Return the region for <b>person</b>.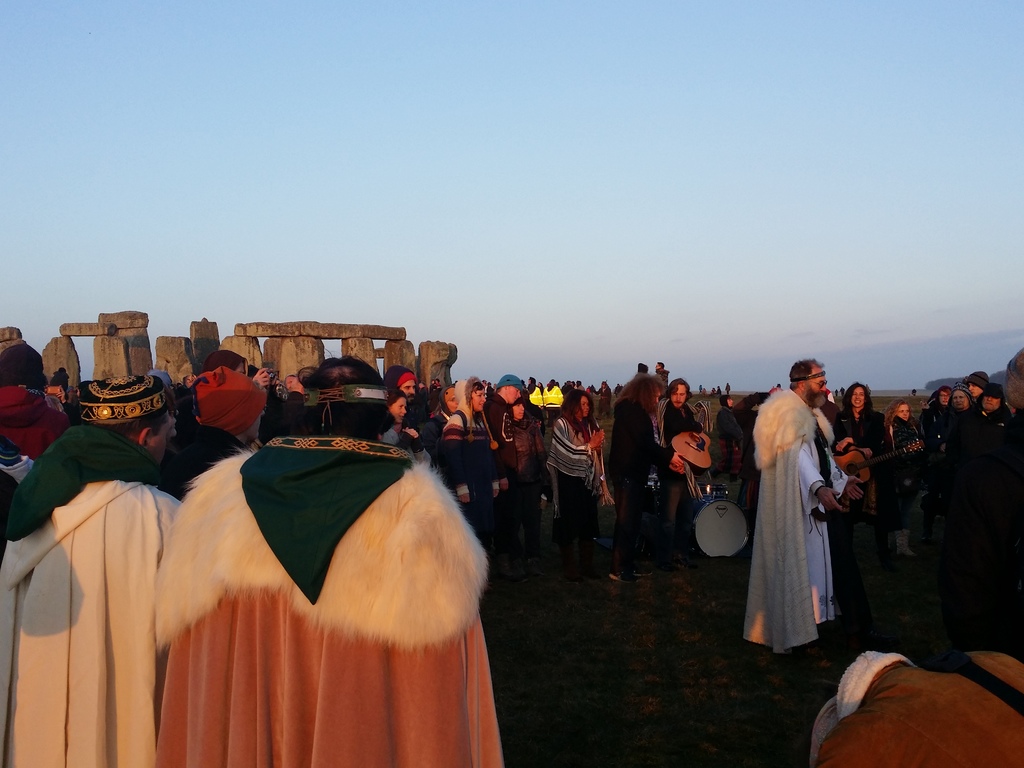
(612, 369, 667, 568).
